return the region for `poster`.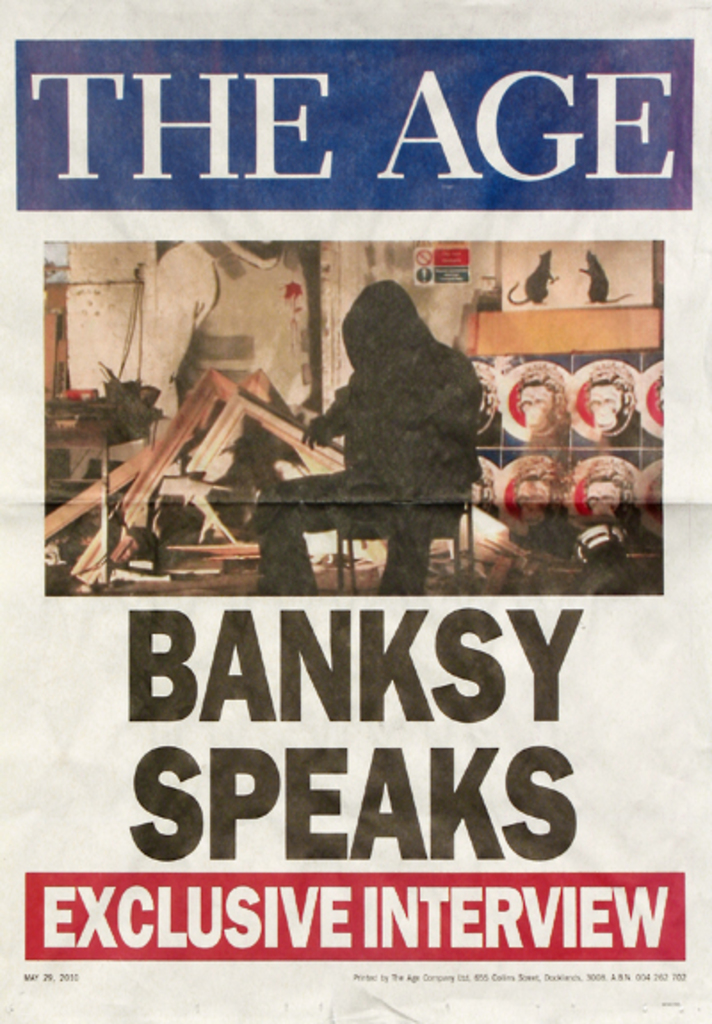
bbox(0, 0, 710, 1022).
